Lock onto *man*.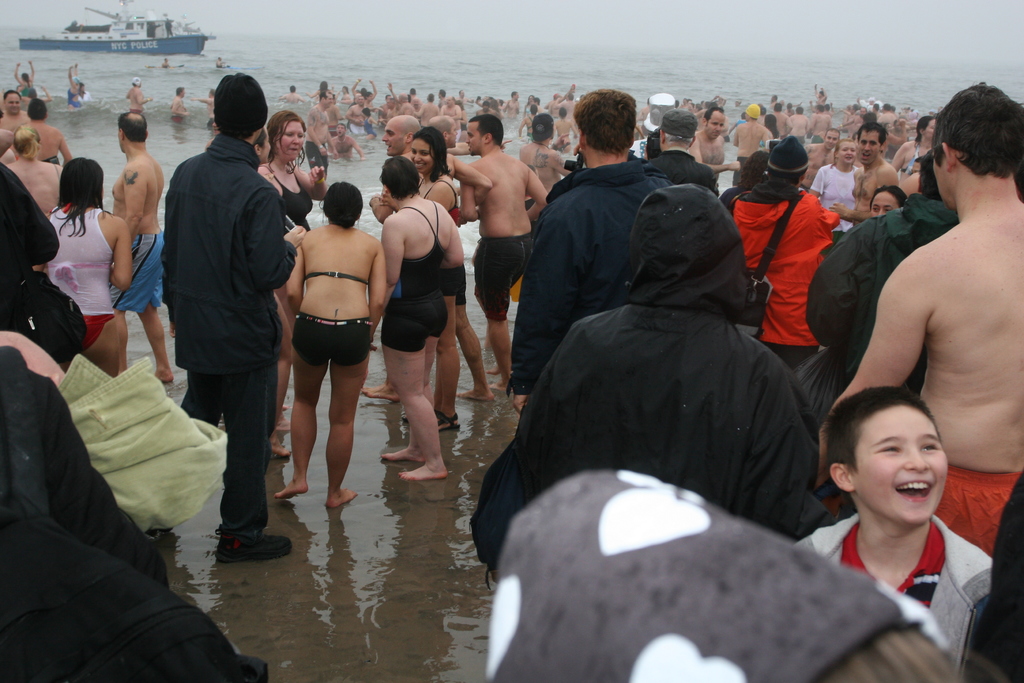
Locked: 0, 88, 34, 131.
